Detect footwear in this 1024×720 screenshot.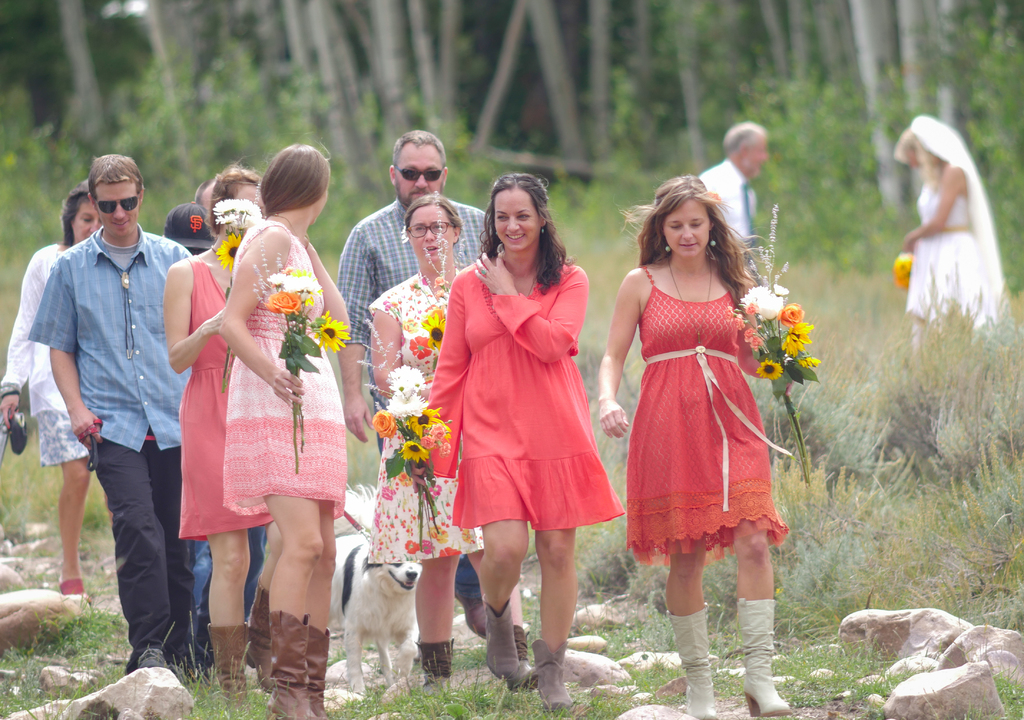
Detection: rect(196, 663, 221, 691).
